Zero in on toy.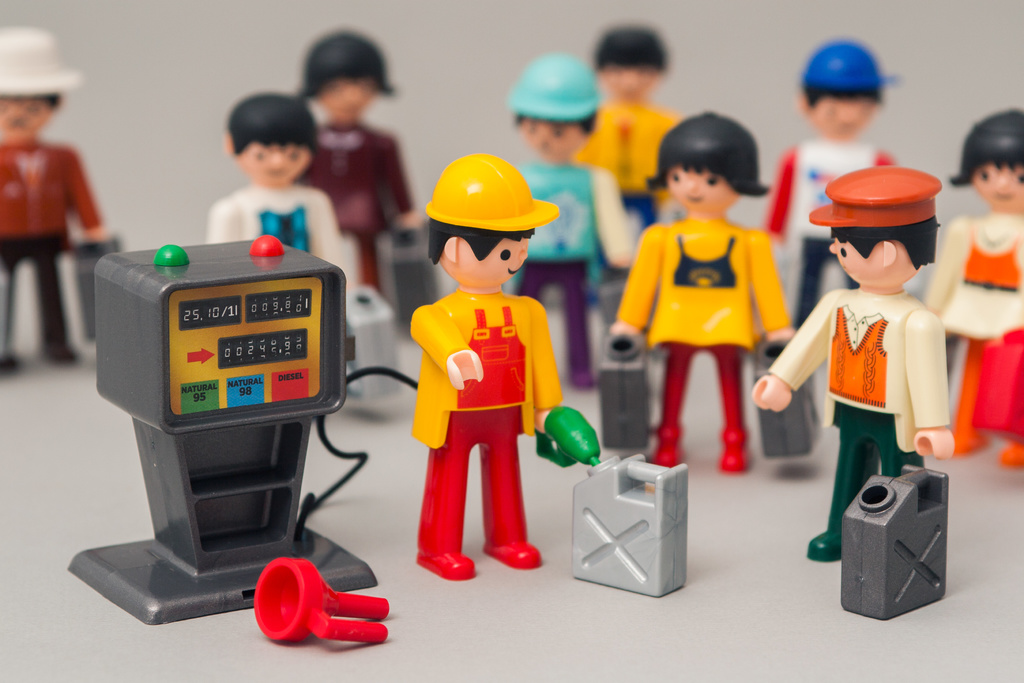
Zeroed in: {"left": 508, "top": 52, "right": 607, "bottom": 388}.
